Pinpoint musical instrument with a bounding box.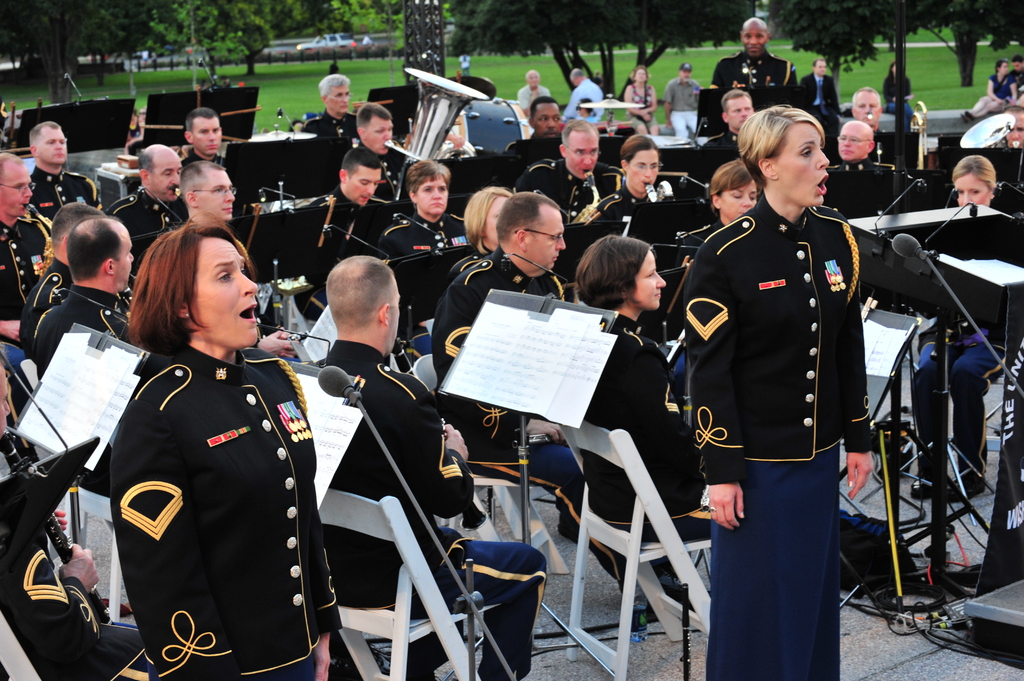
rect(899, 97, 932, 179).
